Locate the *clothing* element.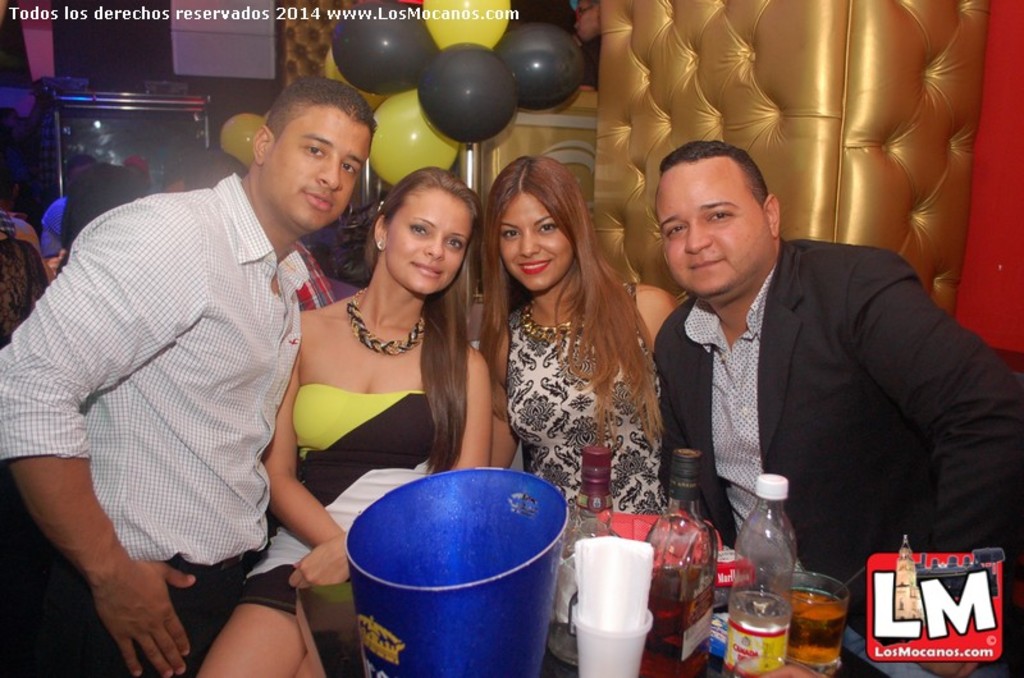
Element bbox: 507 284 664 507.
